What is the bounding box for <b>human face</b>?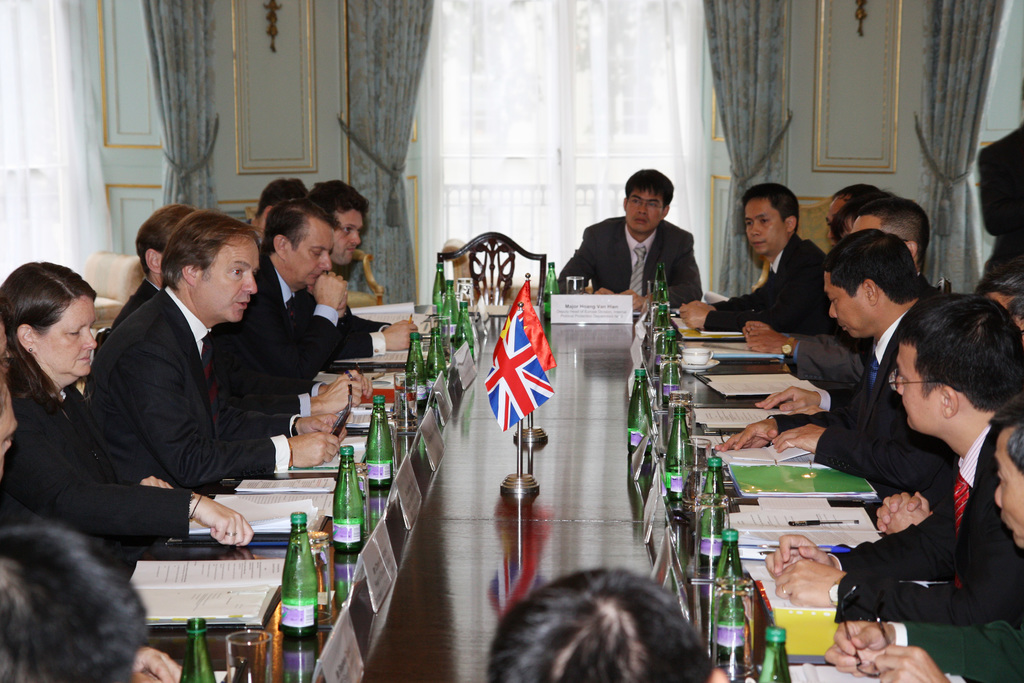
[626,192,666,234].
